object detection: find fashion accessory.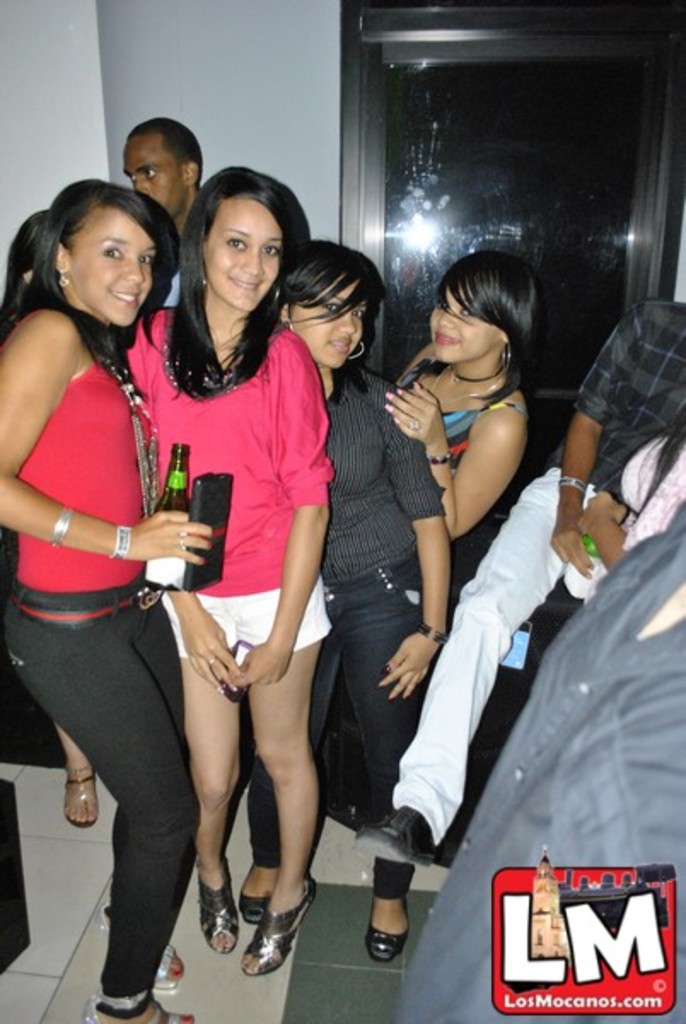
198 558 203 561.
